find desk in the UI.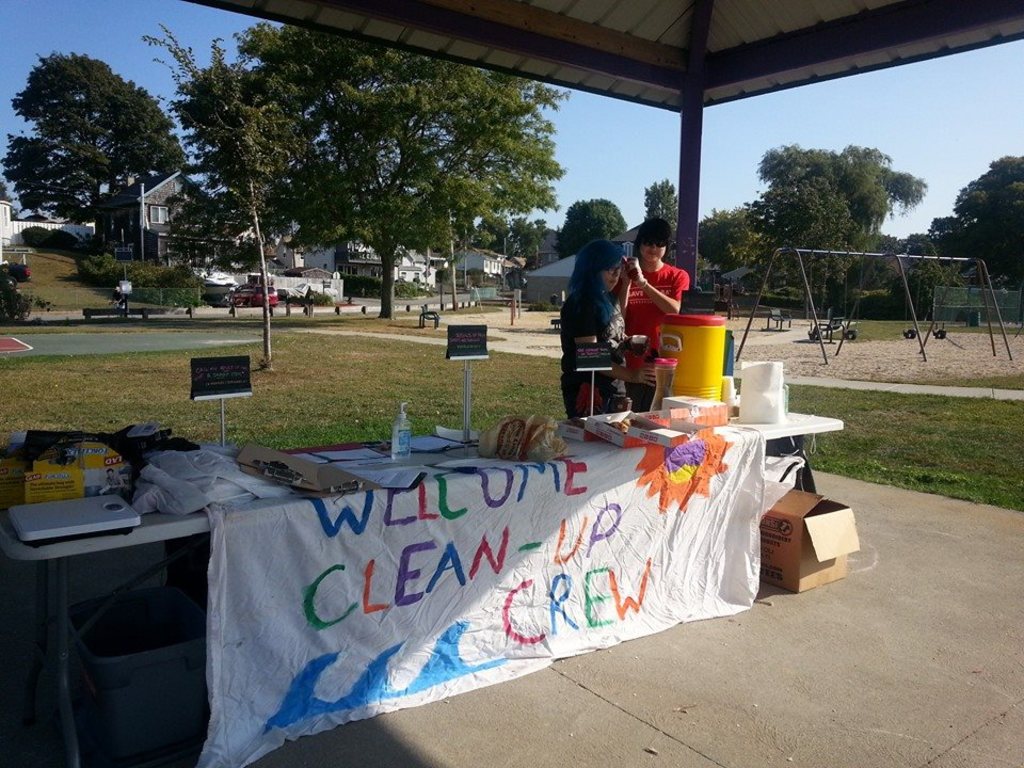
UI element at bbox=(0, 396, 845, 767).
